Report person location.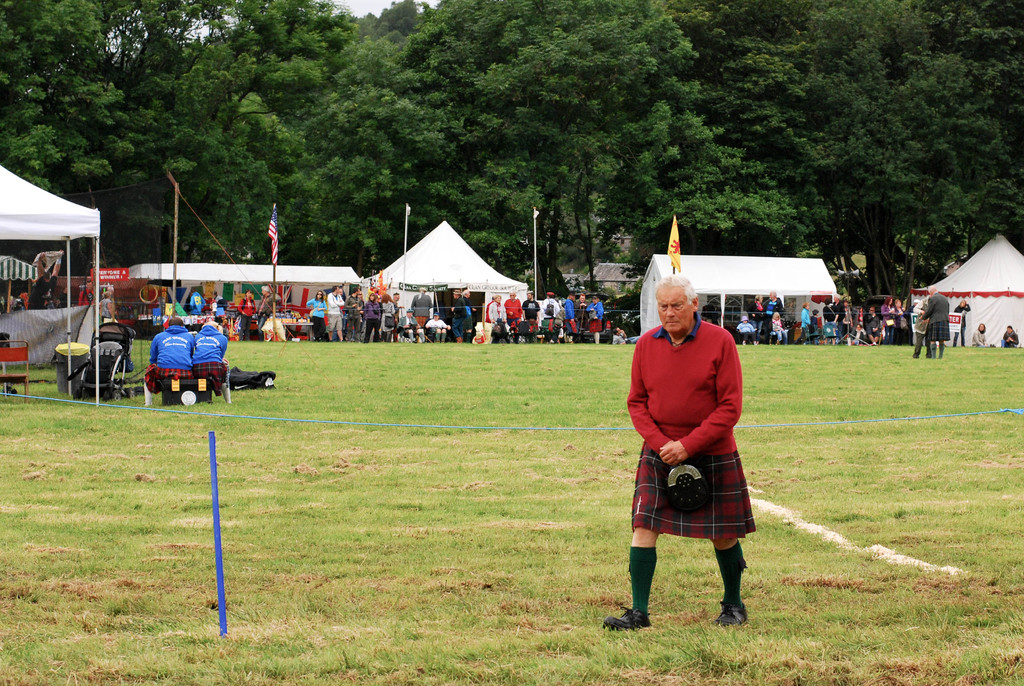
Report: detection(345, 289, 360, 344).
